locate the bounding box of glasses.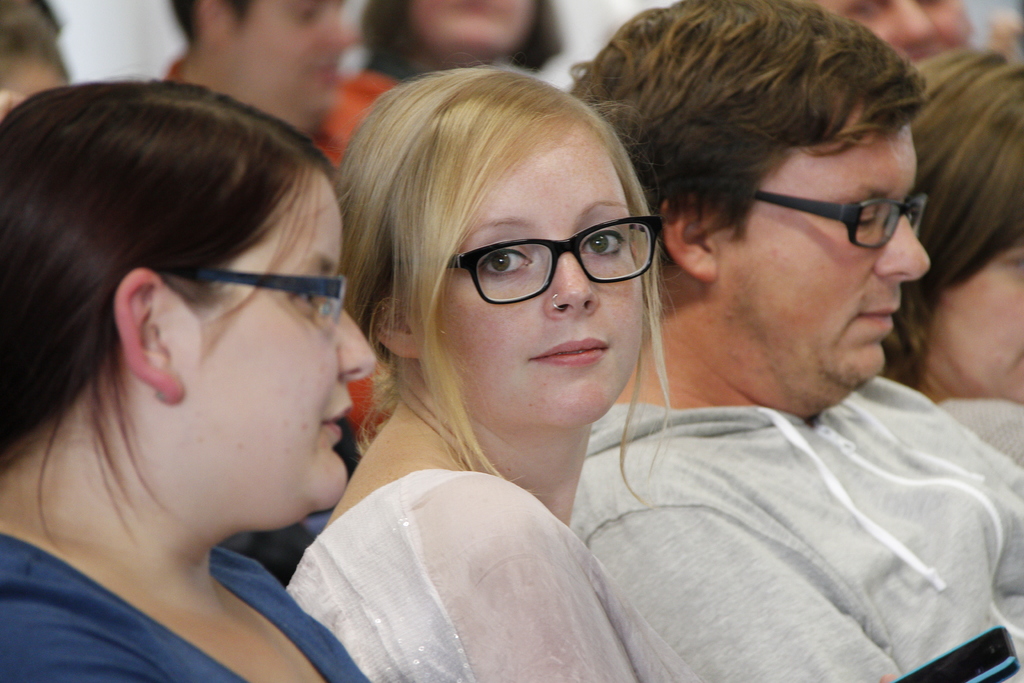
Bounding box: crop(422, 213, 670, 305).
